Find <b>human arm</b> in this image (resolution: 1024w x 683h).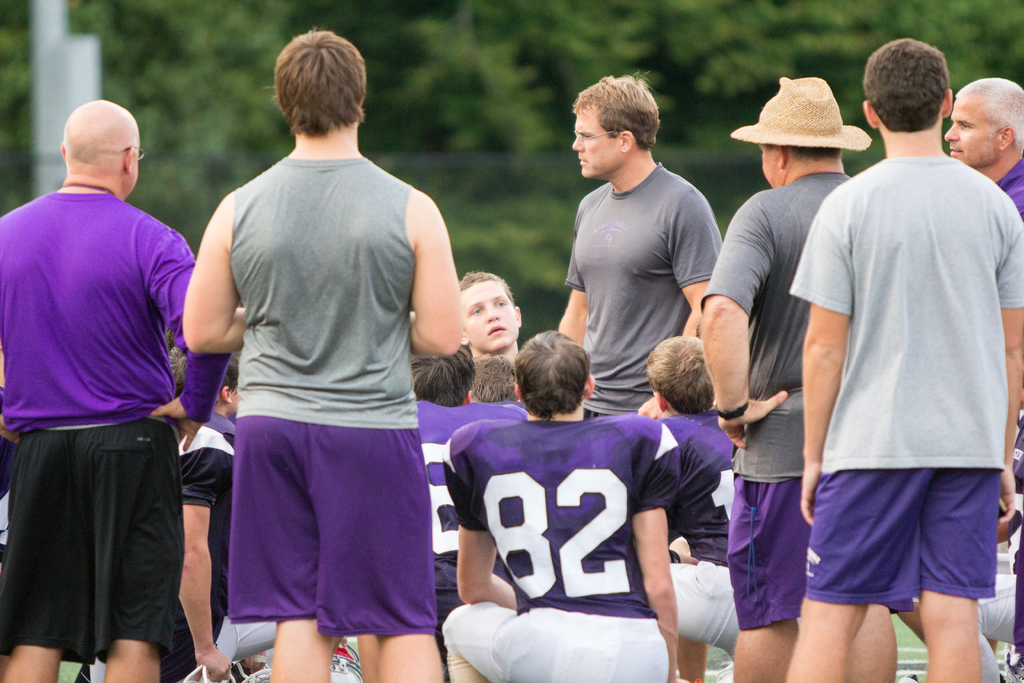
698:199:790:468.
